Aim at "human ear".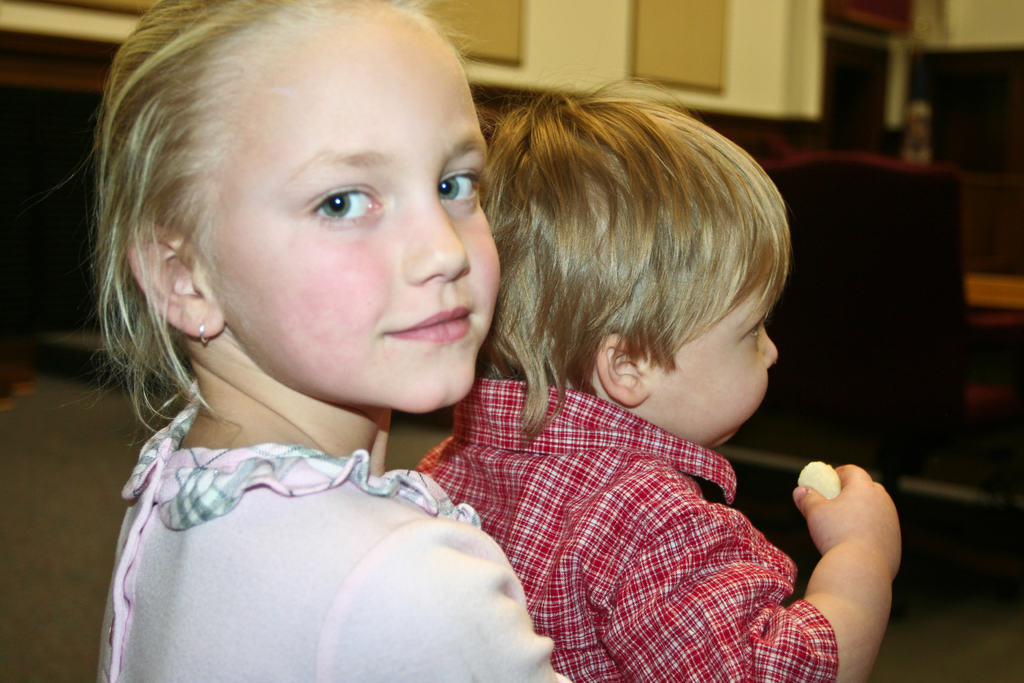
Aimed at 598/337/652/408.
